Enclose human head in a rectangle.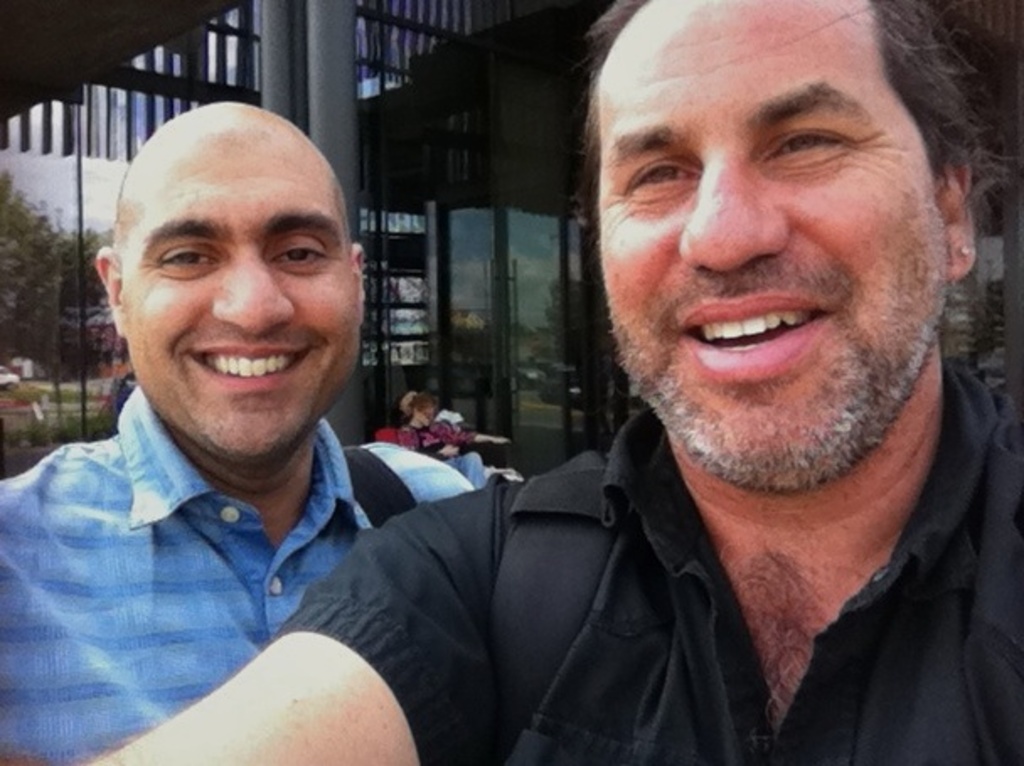
<bbox>586, 0, 982, 493</bbox>.
